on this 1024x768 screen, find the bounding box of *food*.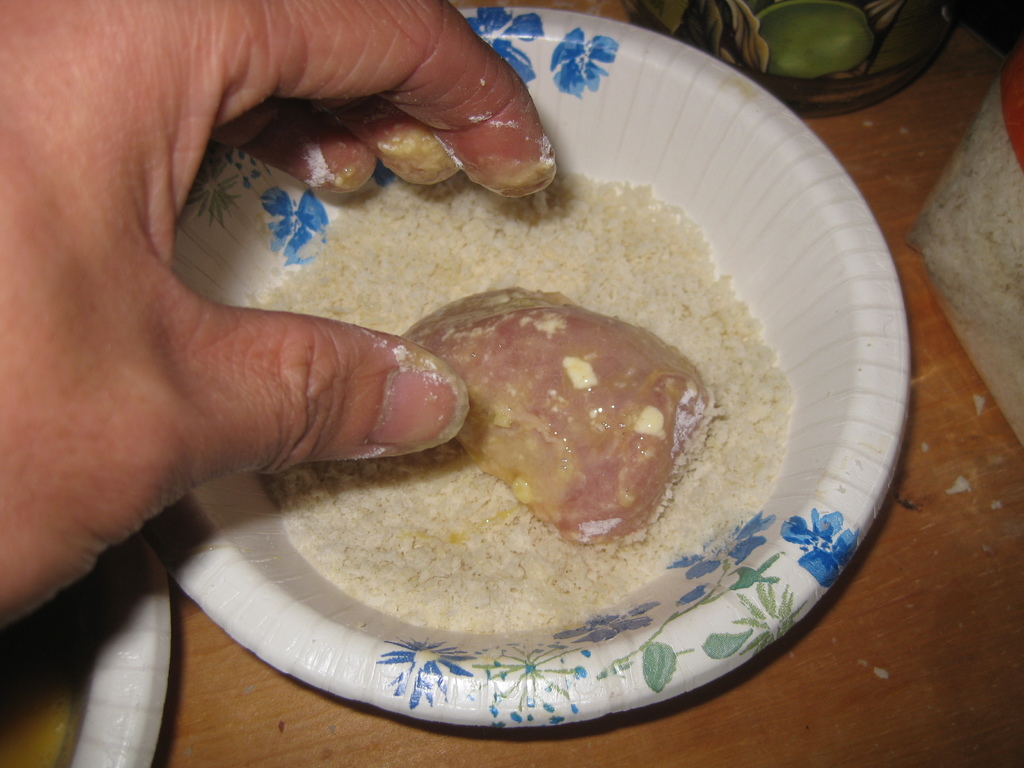
Bounding box: 439:295:701:547.
